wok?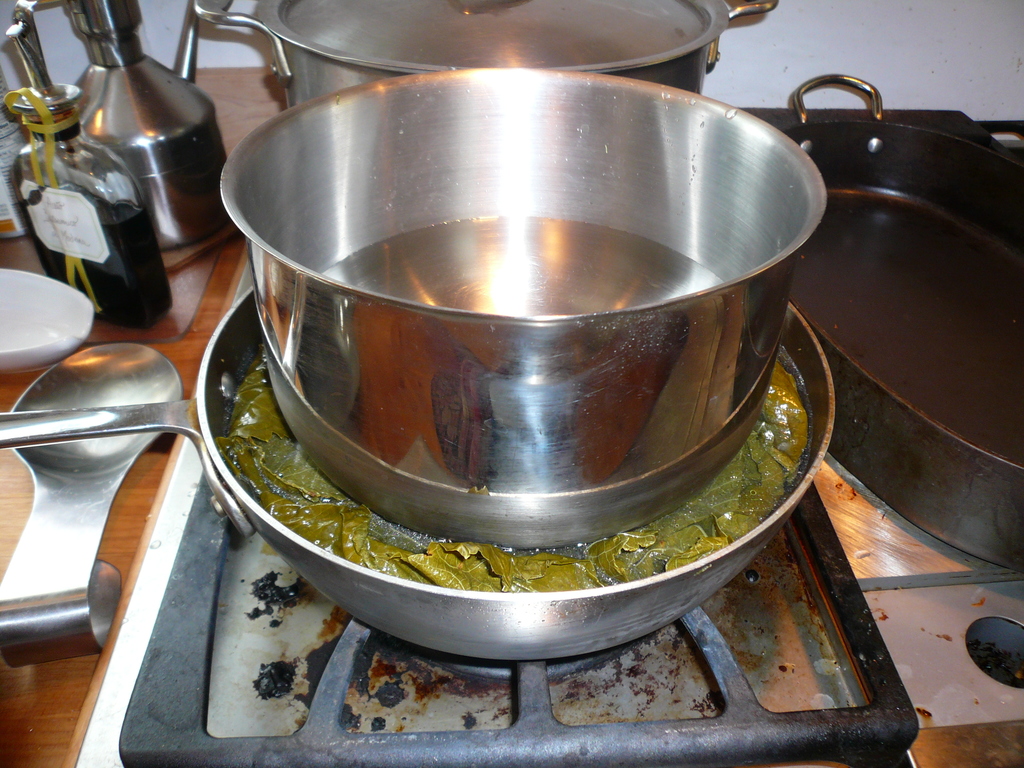
bbox=[0, 279, 841, 671]
